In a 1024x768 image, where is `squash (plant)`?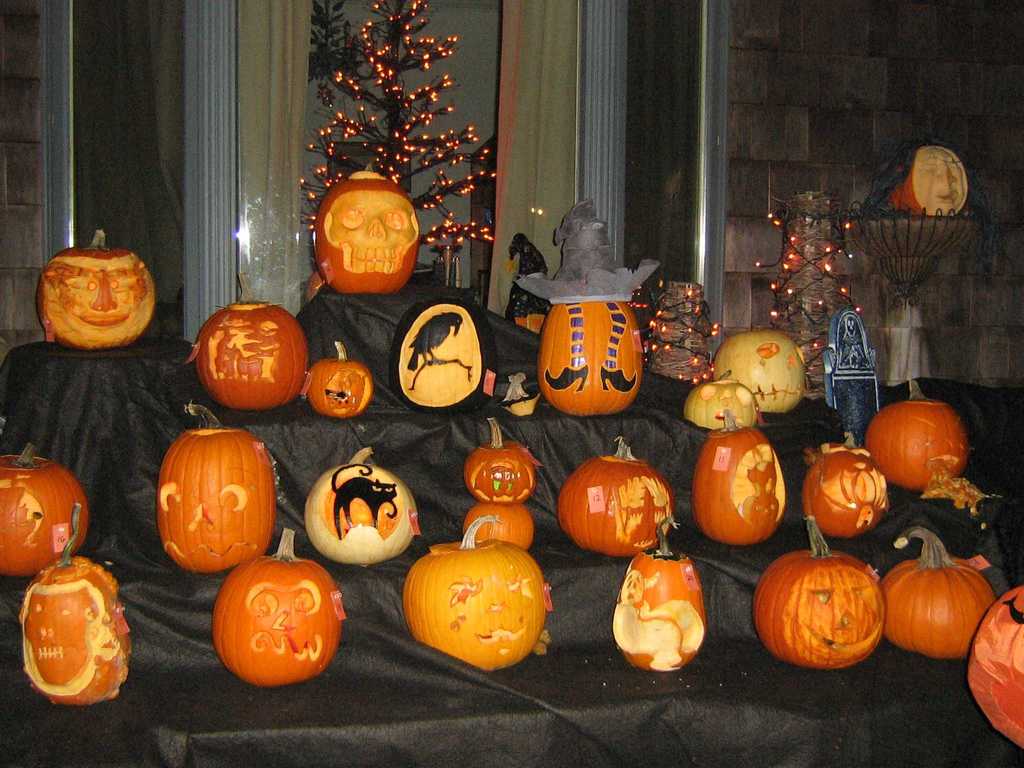
box(301, 441, 424, 569).
